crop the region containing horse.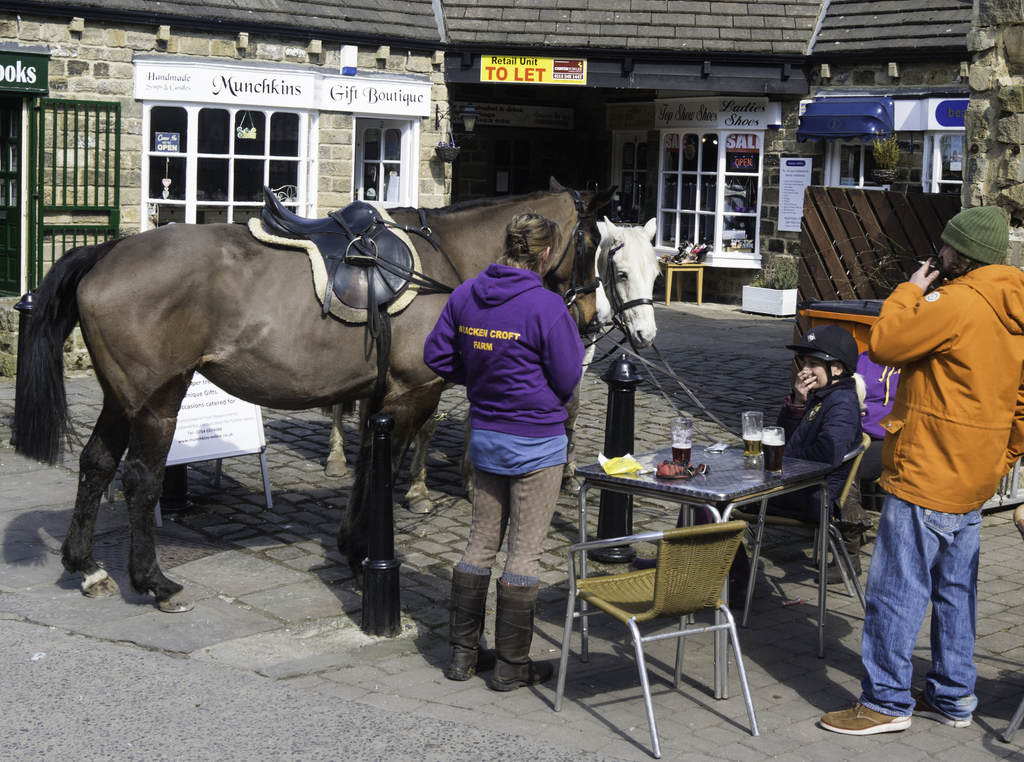
Crop region: 317,210,662,514.
